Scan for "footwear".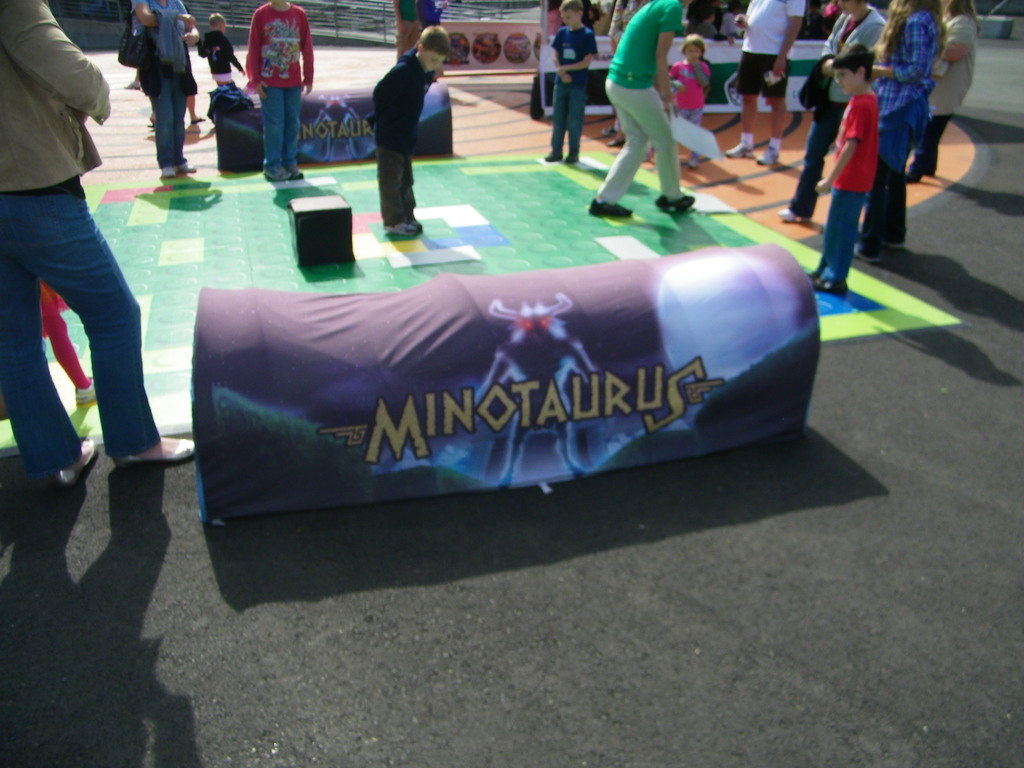
Scan result: bbox=(586, 196, 634, 218).
